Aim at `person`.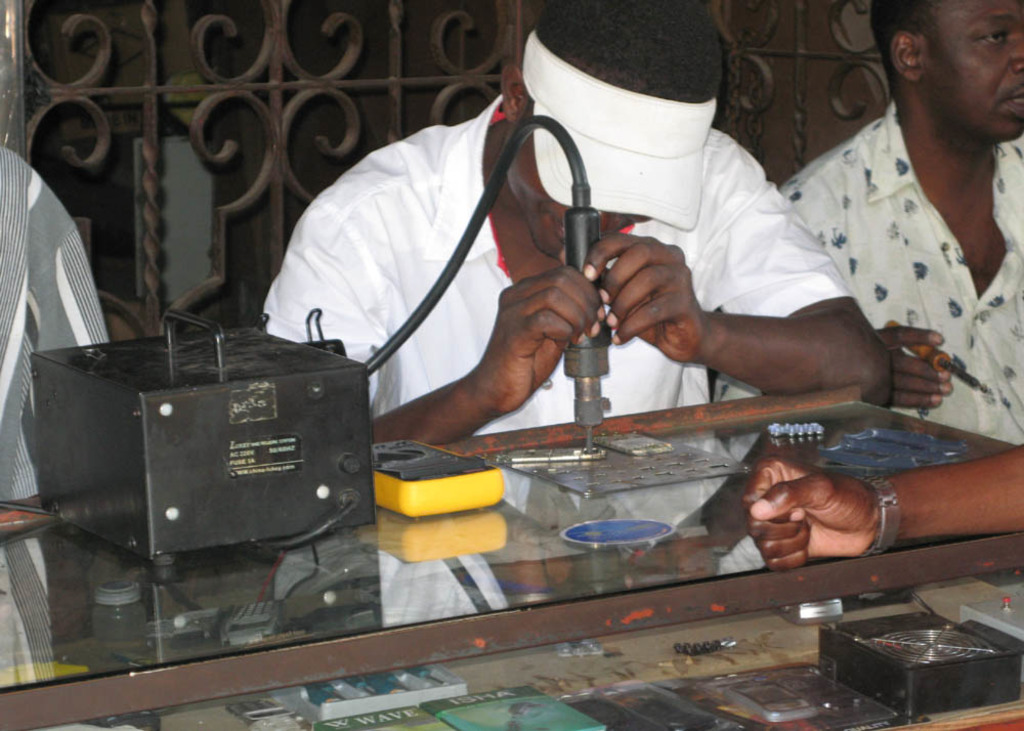
Aimed at (255, 0, 890, 445).
